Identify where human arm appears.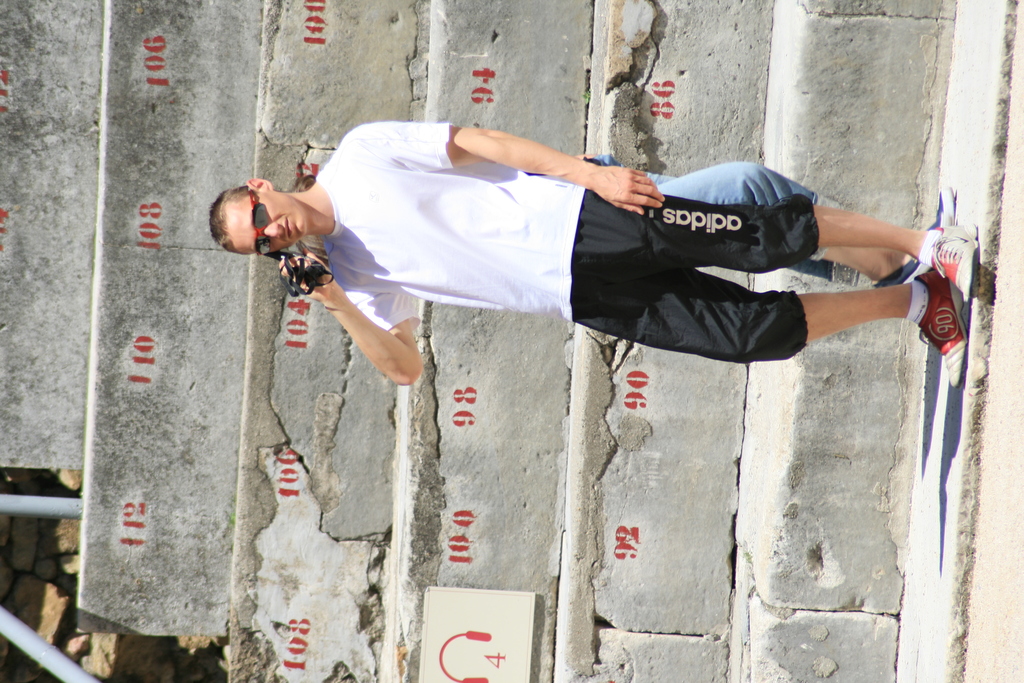
Appears at <region>335, 122, 669, 220</region>.
